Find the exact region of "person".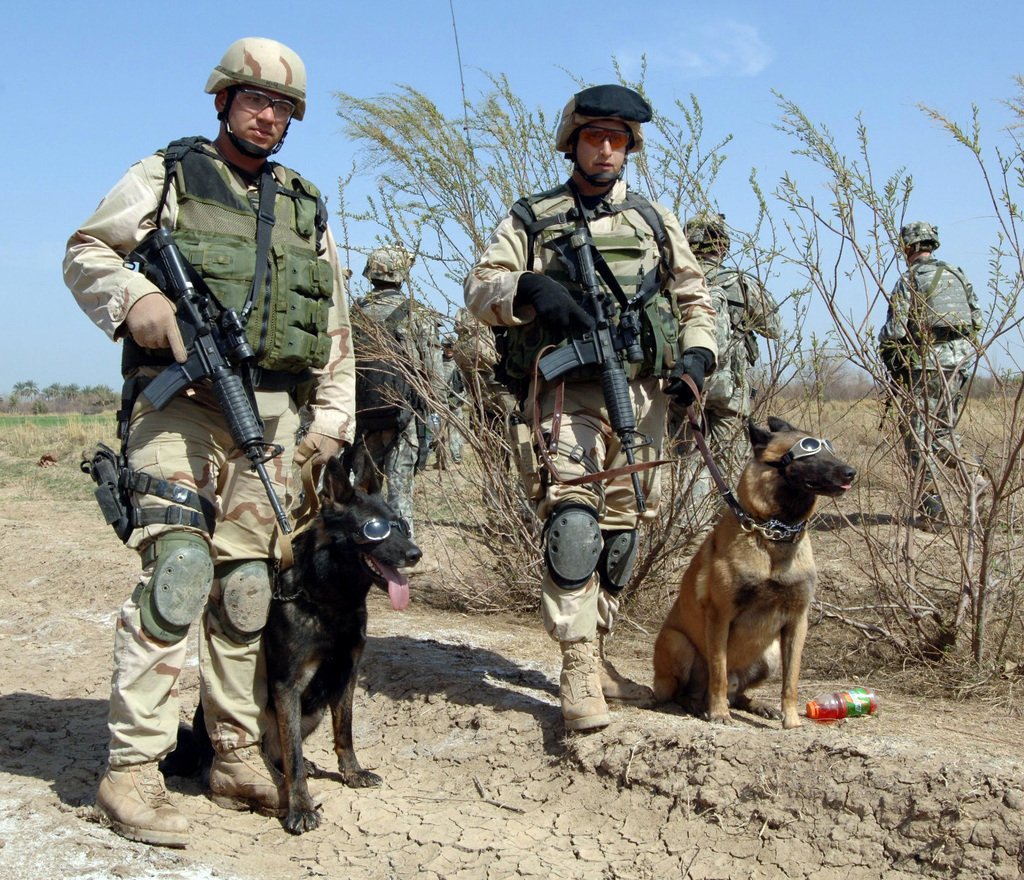
Exact region: (683,209,776,537).
